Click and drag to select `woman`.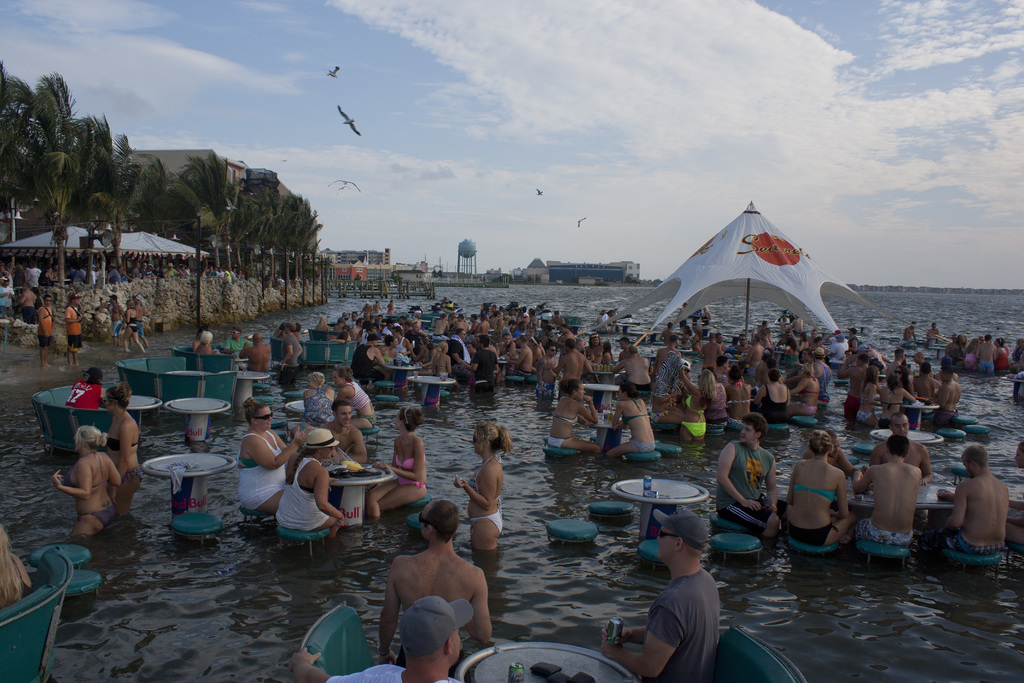
Selection: box=[787, 419, 868, 572].
